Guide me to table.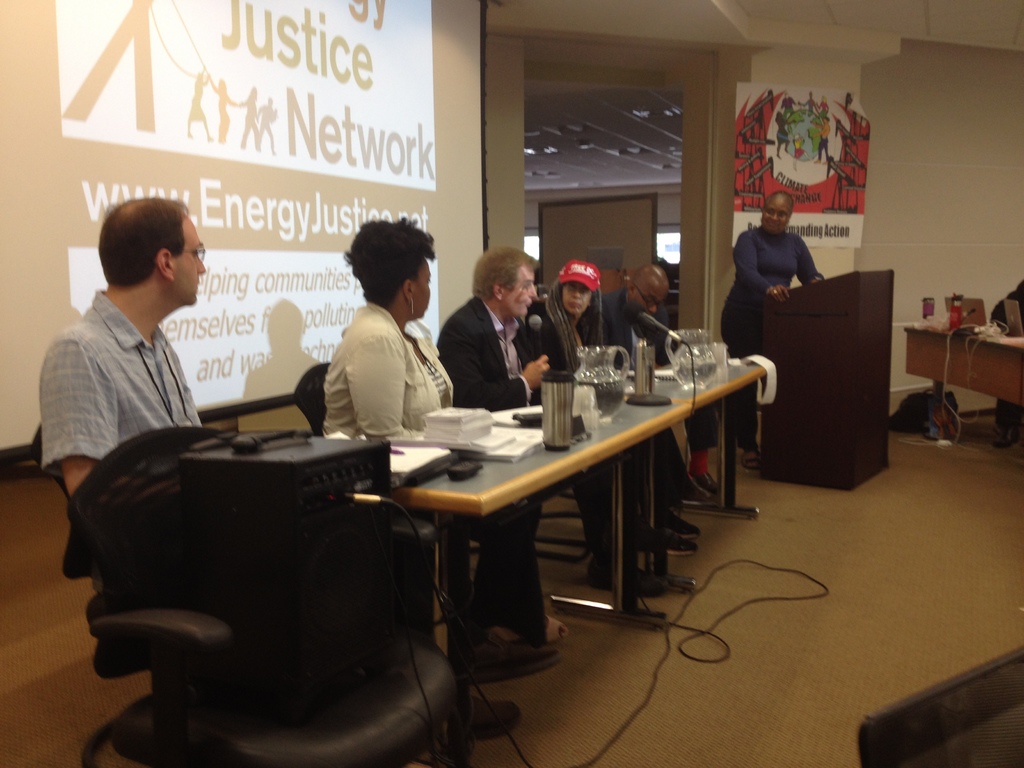
Guidance: (left=908, top=314, right=1022, bottom=403).
